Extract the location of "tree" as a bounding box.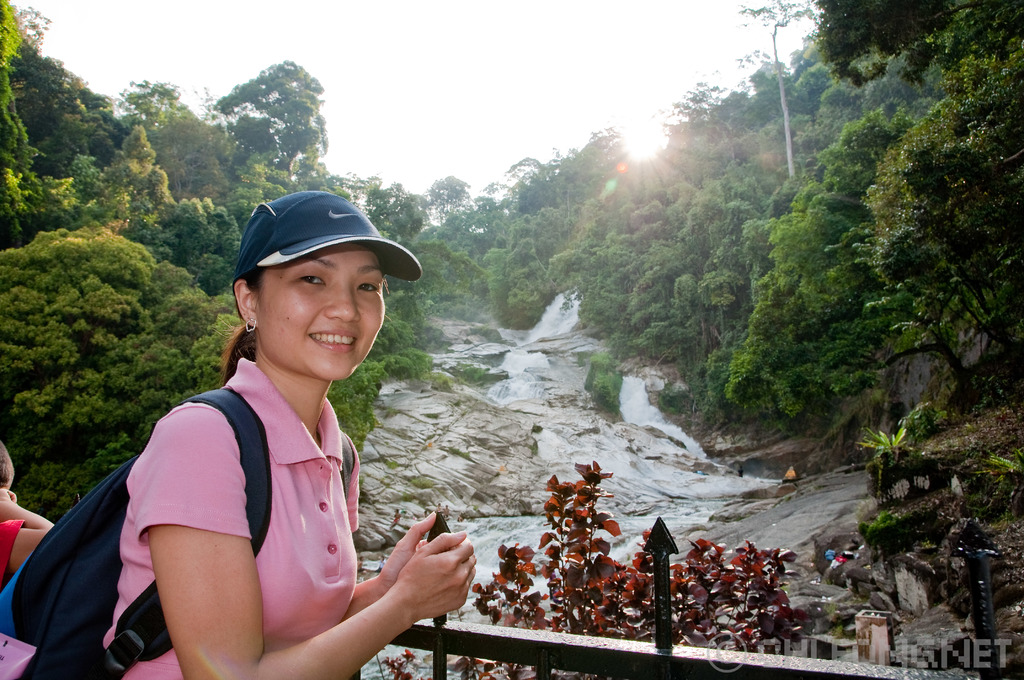
bbox=[218, 62, 326, 175].
